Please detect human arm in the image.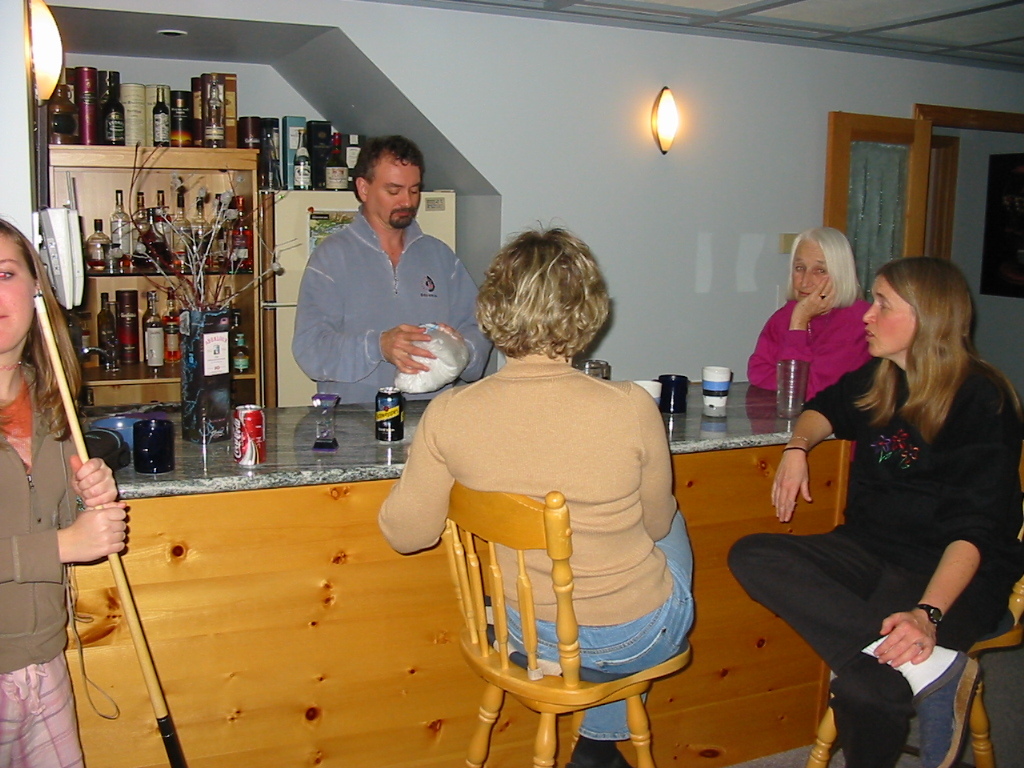
BBox(69, 450, 121, 503).
